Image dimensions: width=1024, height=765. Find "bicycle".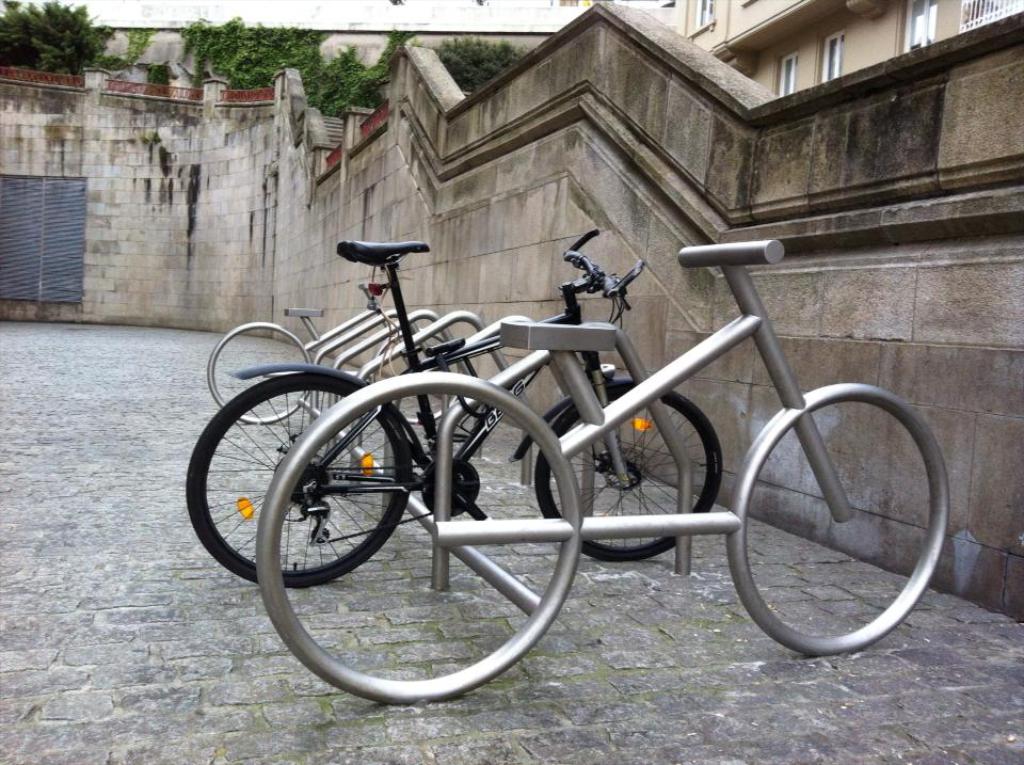
crop(198, 180, 987, 706).
